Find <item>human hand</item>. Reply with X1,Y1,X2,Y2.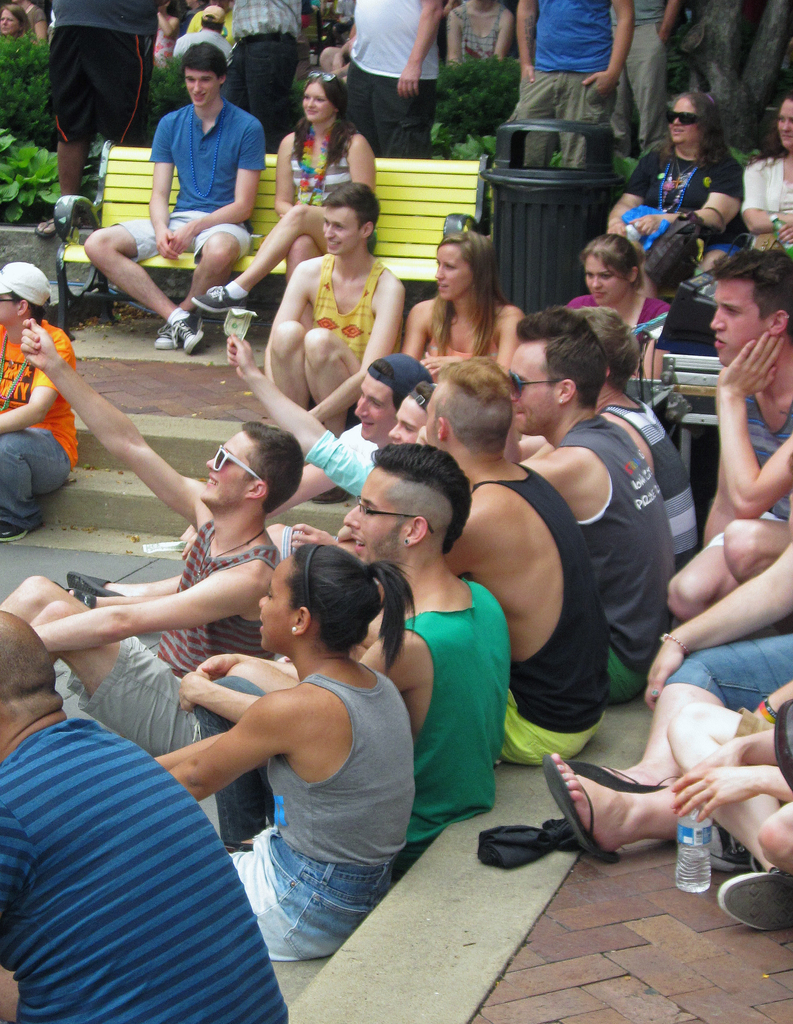
777,221,792,244.
